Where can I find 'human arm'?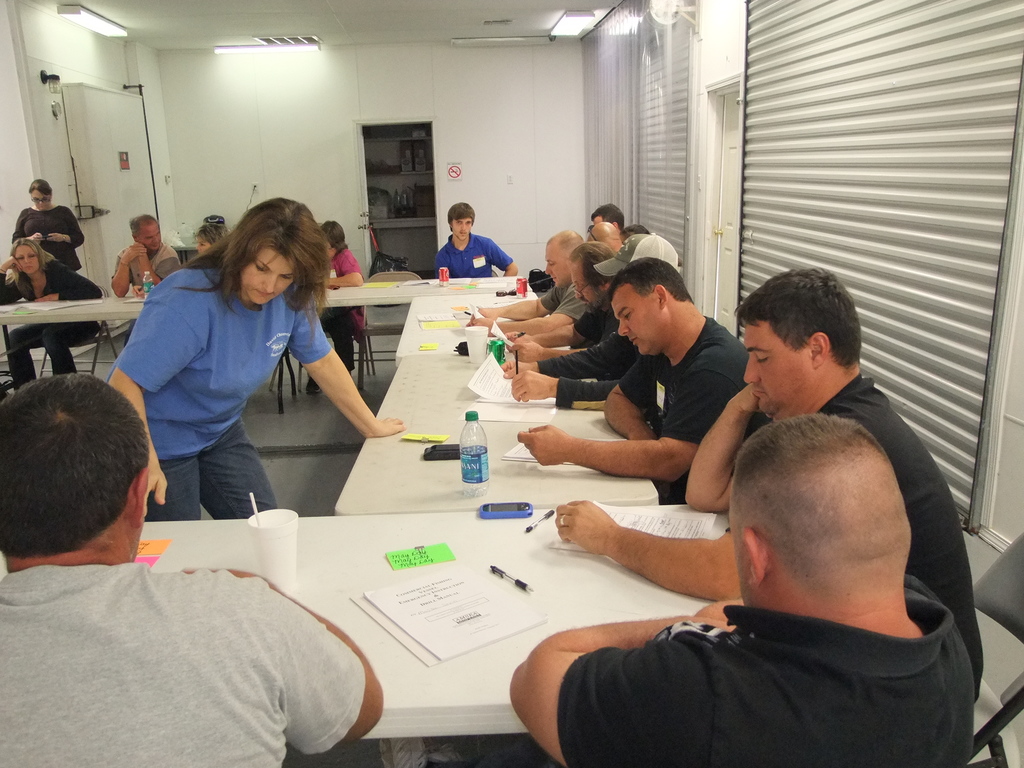
You can find it at select_region(554, 495, 734, 601).
